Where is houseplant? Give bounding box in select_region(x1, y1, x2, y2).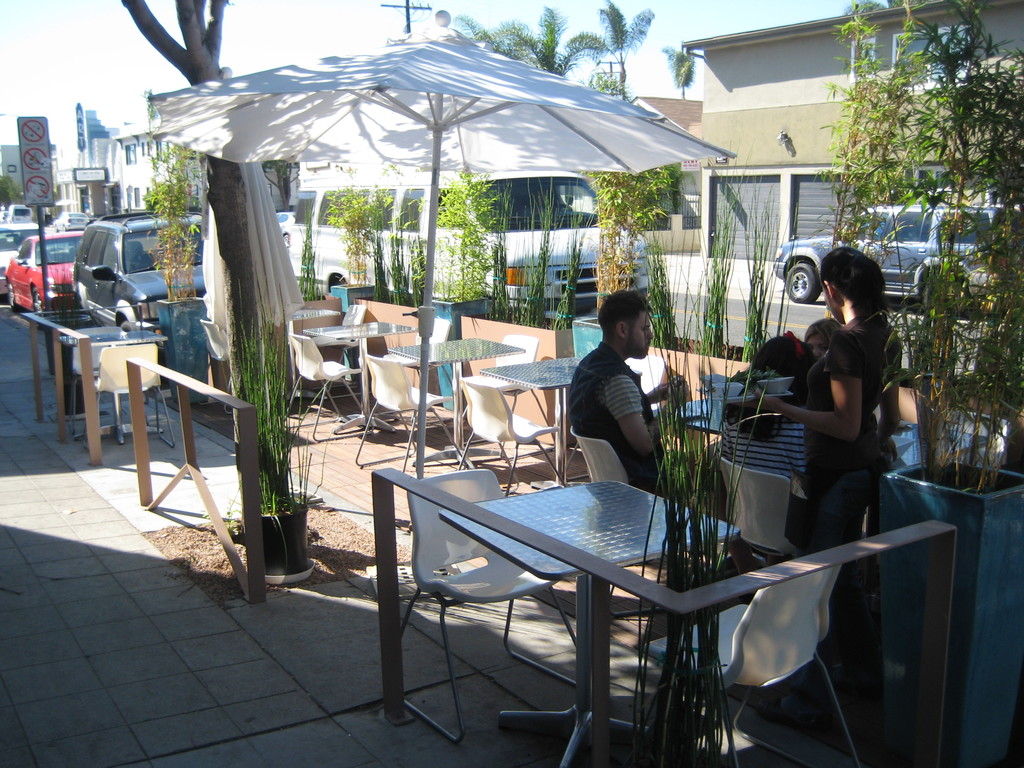
select_region(250, 294, 307, 579).
